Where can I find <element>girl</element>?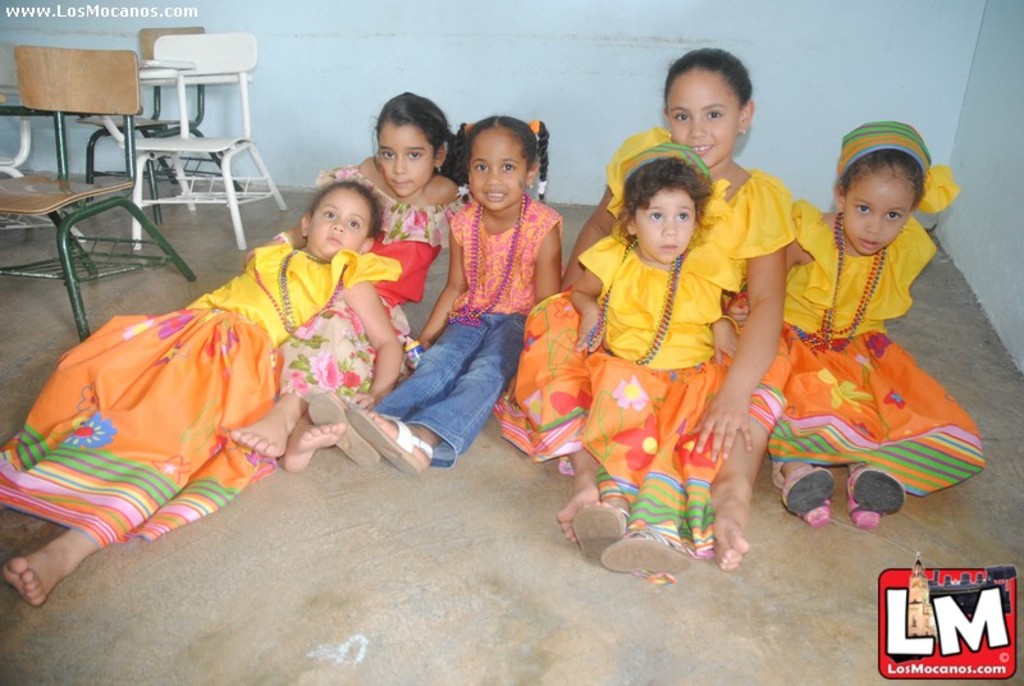
You can find it at {"x1": 306, "y1": 116, "x2": 567, "y2": 476}.
